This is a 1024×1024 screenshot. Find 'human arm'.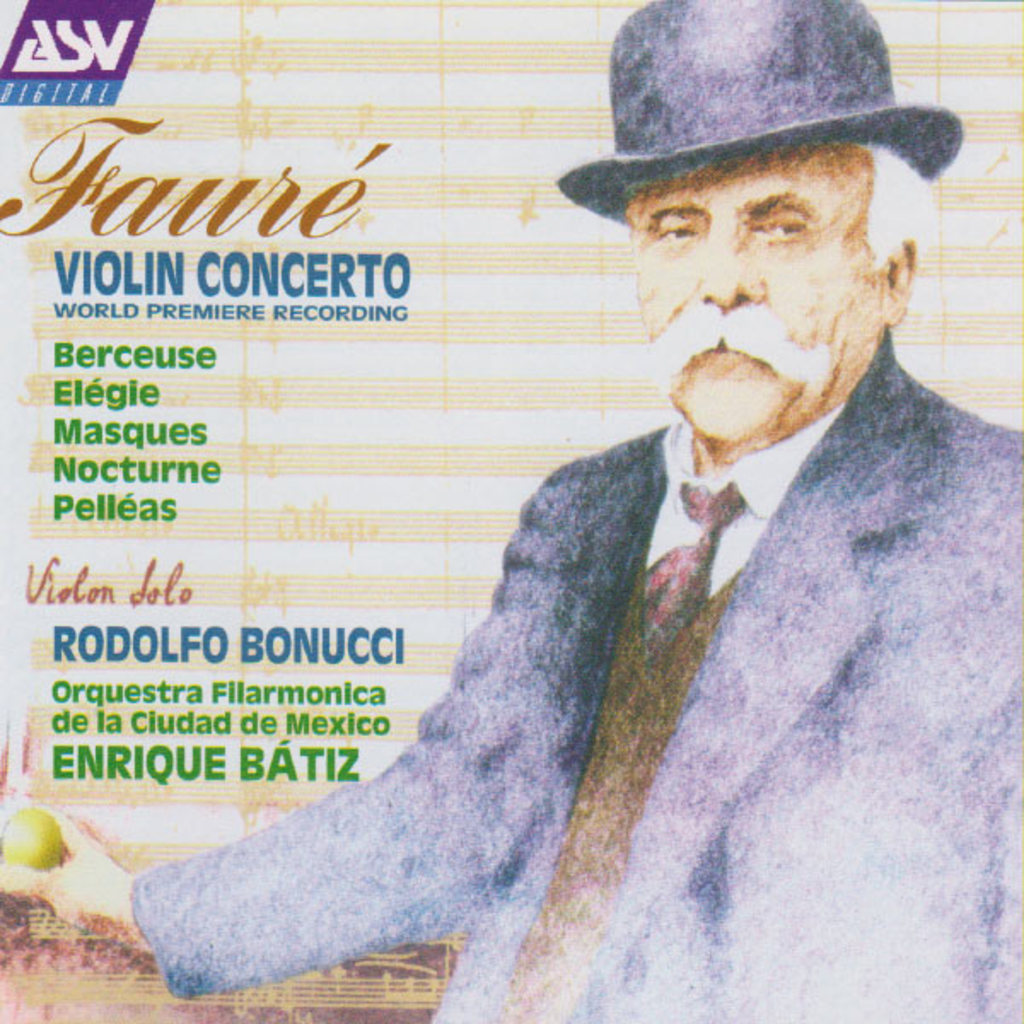
Bounding box: x1=932 y1=423 x2=1022 y2=1022.
